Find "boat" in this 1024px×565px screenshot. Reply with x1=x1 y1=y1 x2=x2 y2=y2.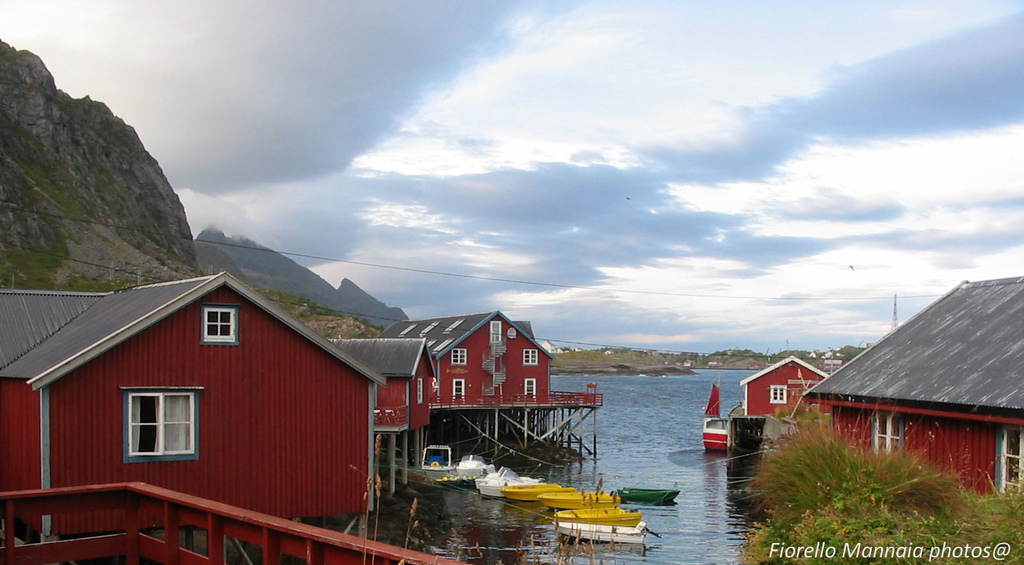
x1=496 y1=472 x2=571 y2=506.
